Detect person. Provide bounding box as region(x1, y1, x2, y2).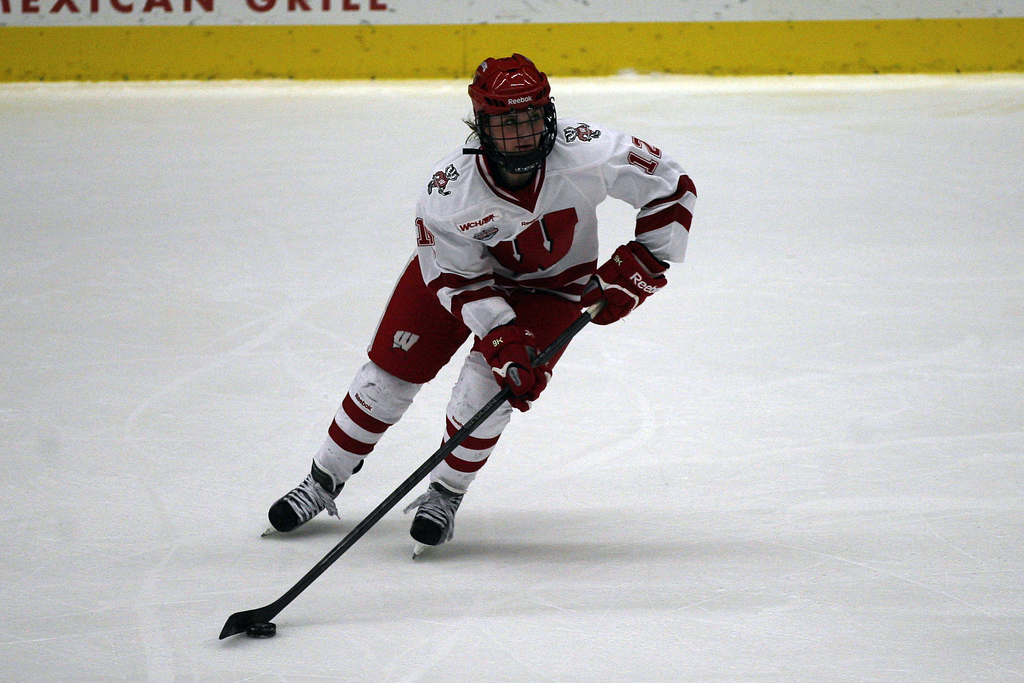
region(257, 49, 696, 563).
